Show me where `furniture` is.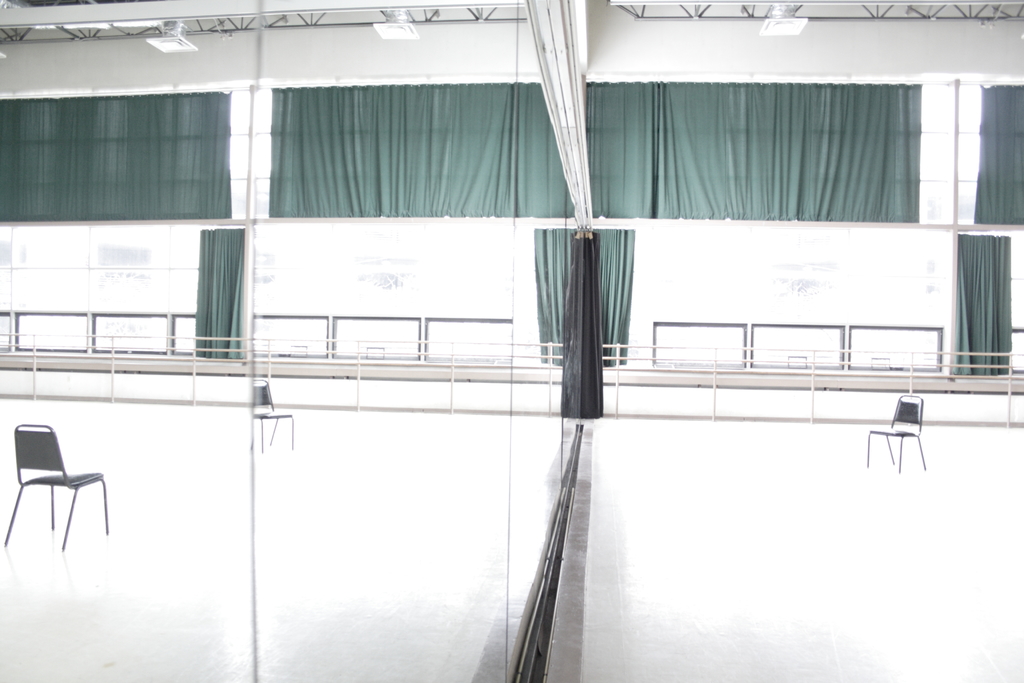
`furniture` is at {"x1": 4, "y1": 419, "x2": 109, "y2": 547}.
